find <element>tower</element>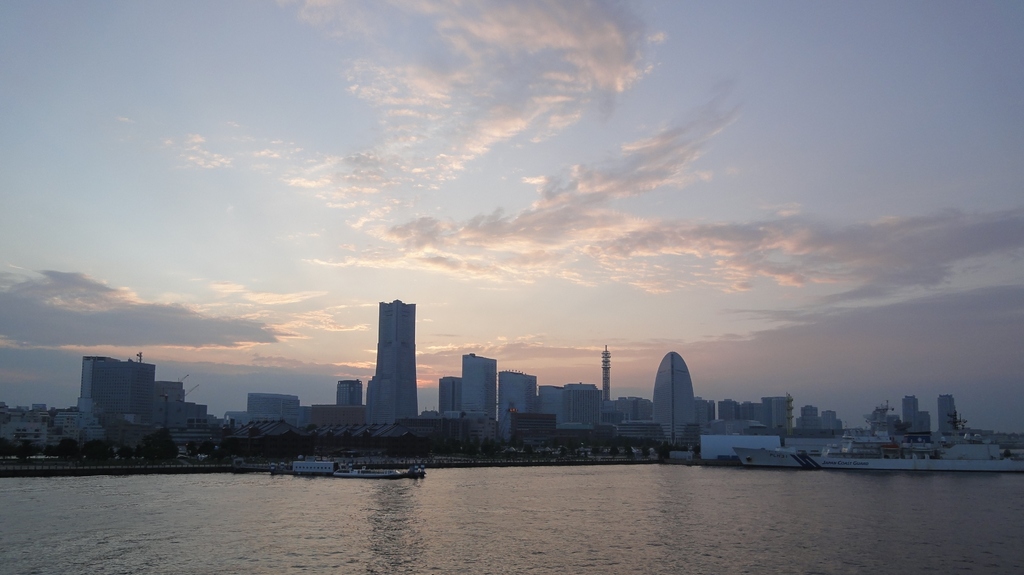
[504,366,535,429]
